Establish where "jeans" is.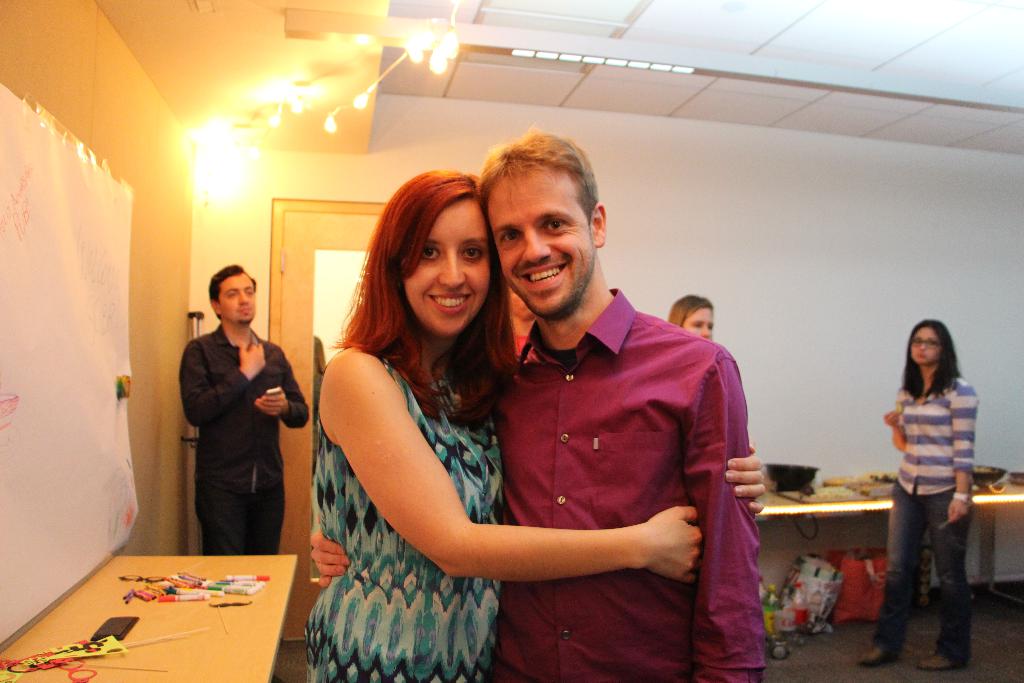
Established at crop(870, 479, 976, 668).
